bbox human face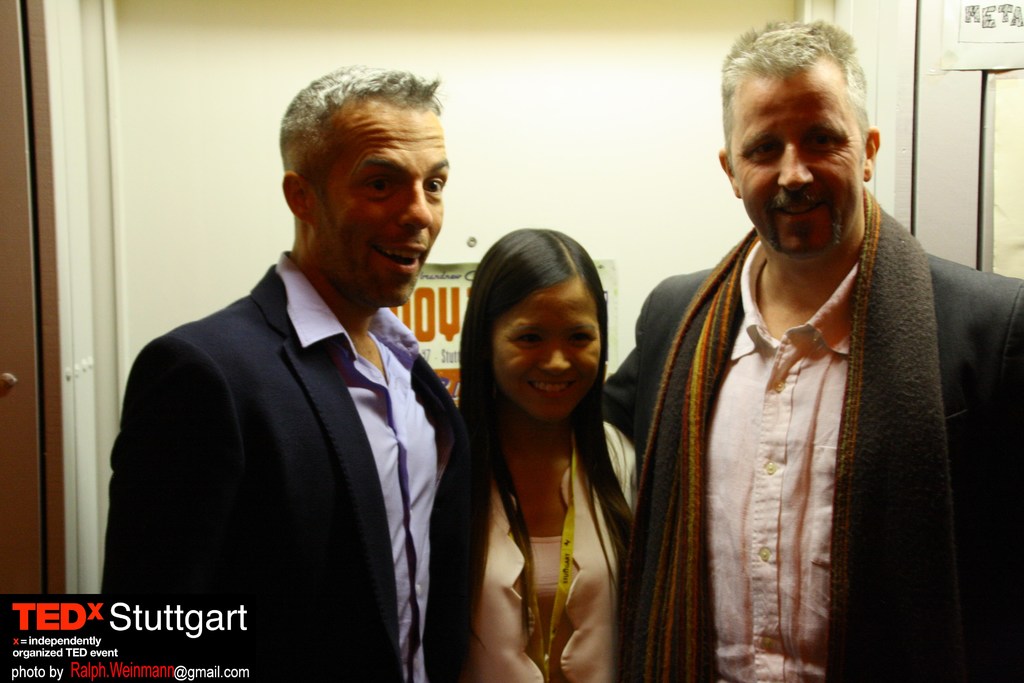
[left=493, top=285, right=602, bottom=425]
